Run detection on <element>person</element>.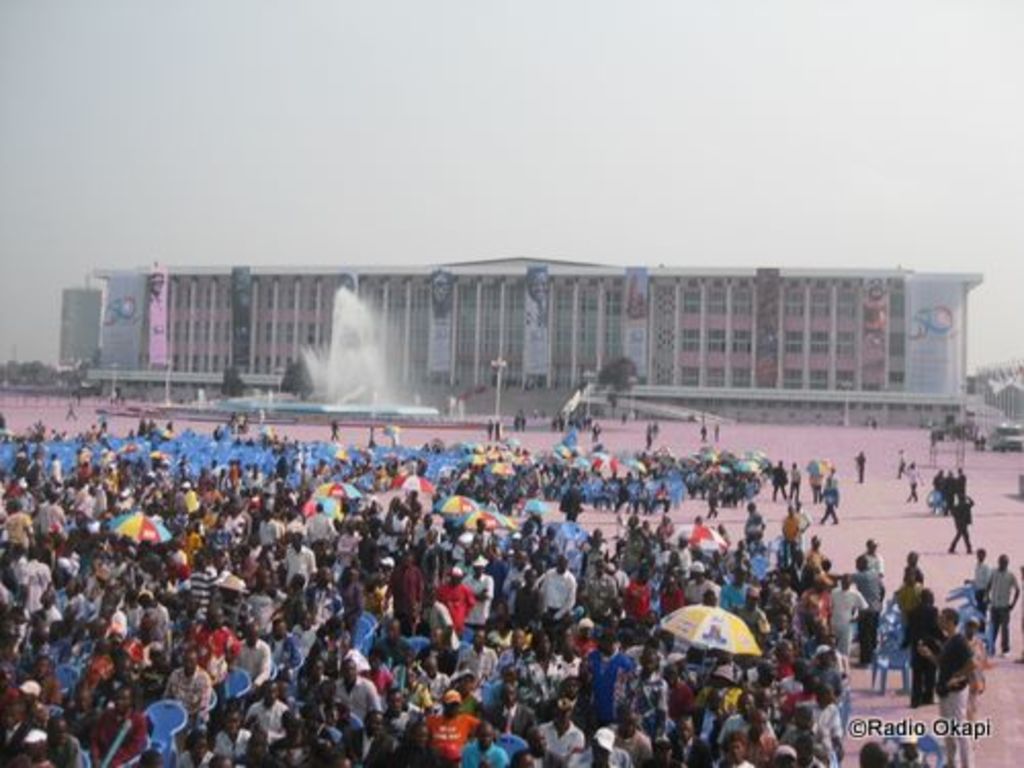
Result: x1=942, y1=494, x2=977, y2=553.
